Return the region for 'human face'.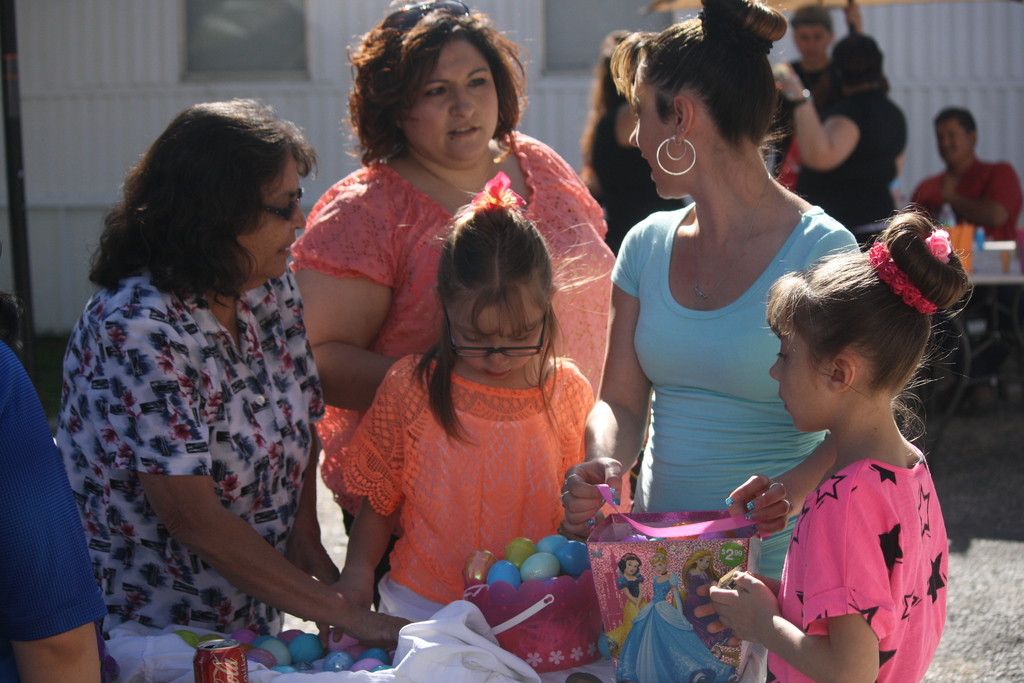
left=934, top=123, right=966, bottom=167.
